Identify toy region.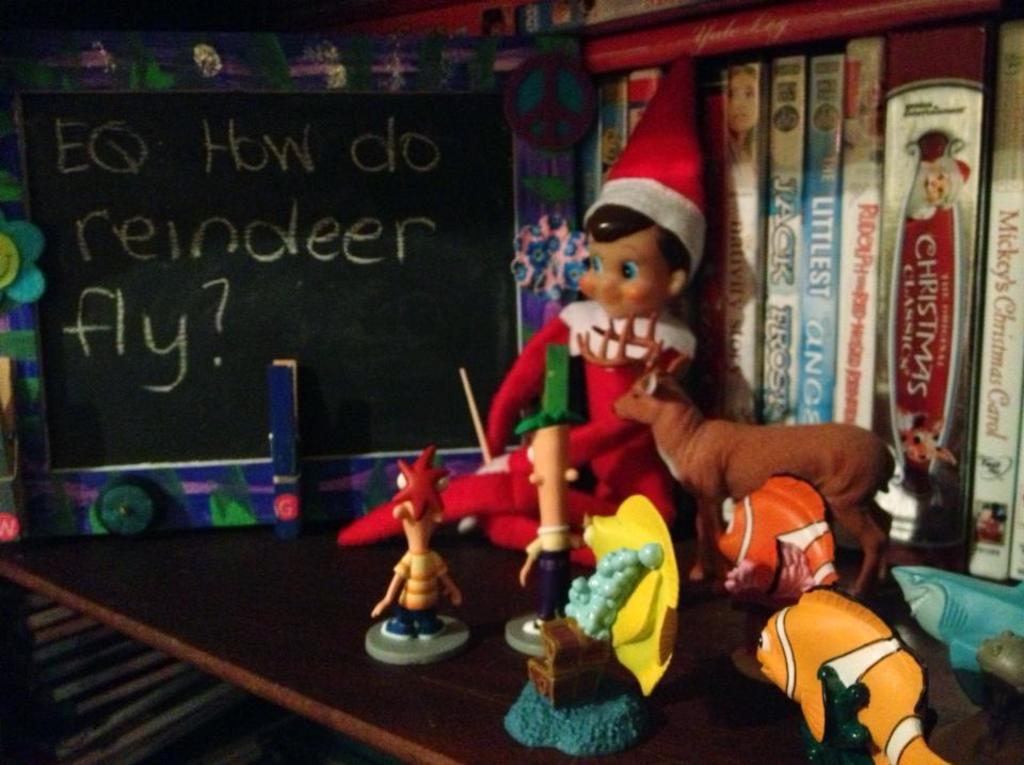
Region: (575,495,687,710).
